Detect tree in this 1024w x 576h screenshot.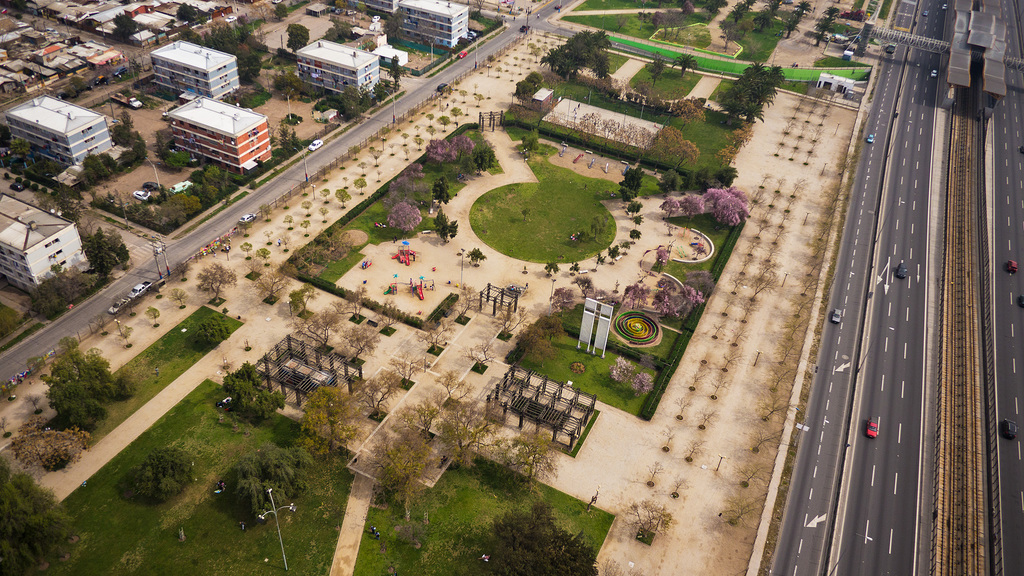
Detection: box=[648, 54, 662, 90].
